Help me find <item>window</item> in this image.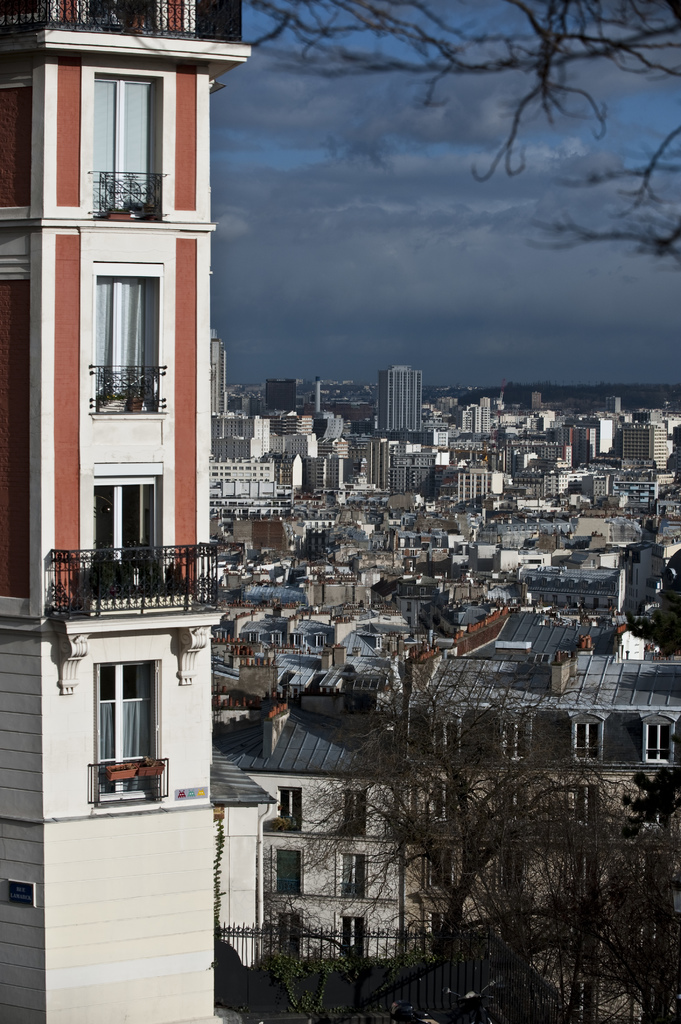
Found it: x1=55, y1=257, x2=155, y2=414.
